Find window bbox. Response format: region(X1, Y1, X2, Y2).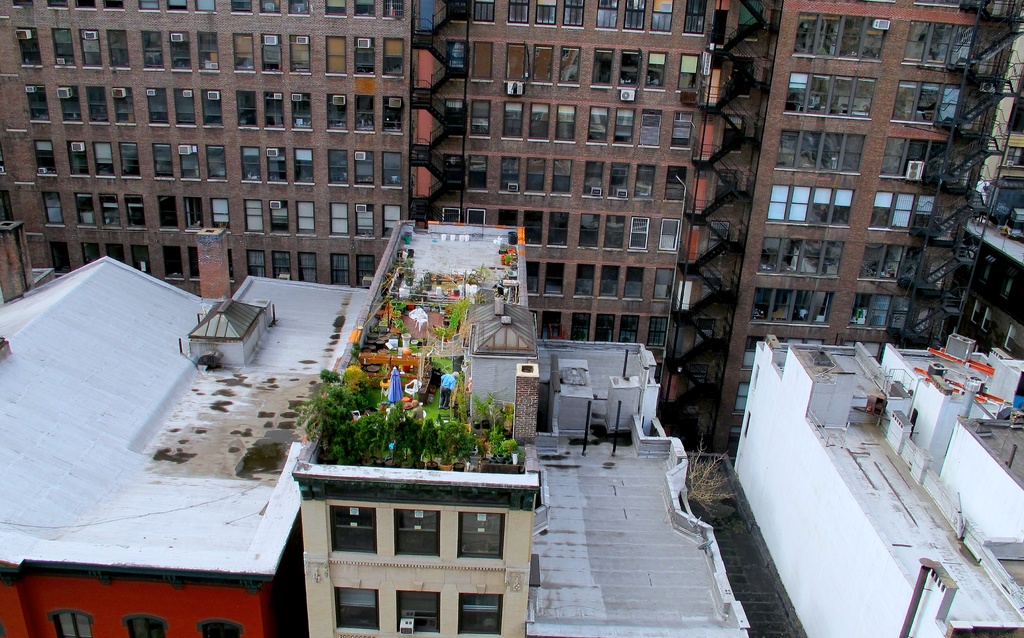
region(329, 200, 348, 240).
